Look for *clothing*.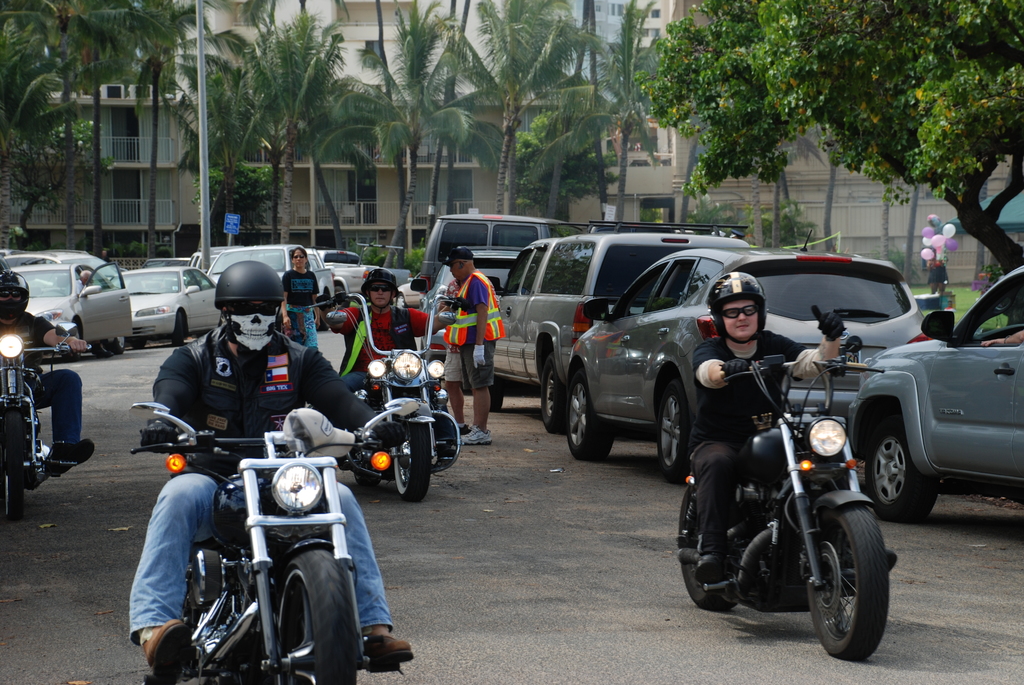
Found: bbox(121, 327, 395, 646).
